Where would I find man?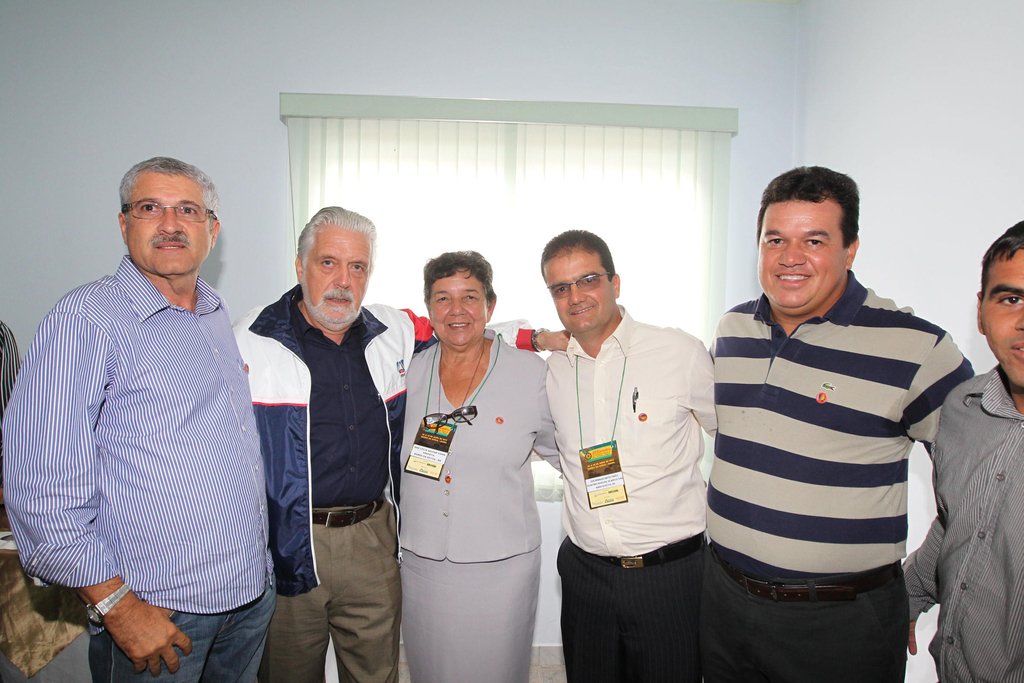
At 232, 205, 574, 682.
